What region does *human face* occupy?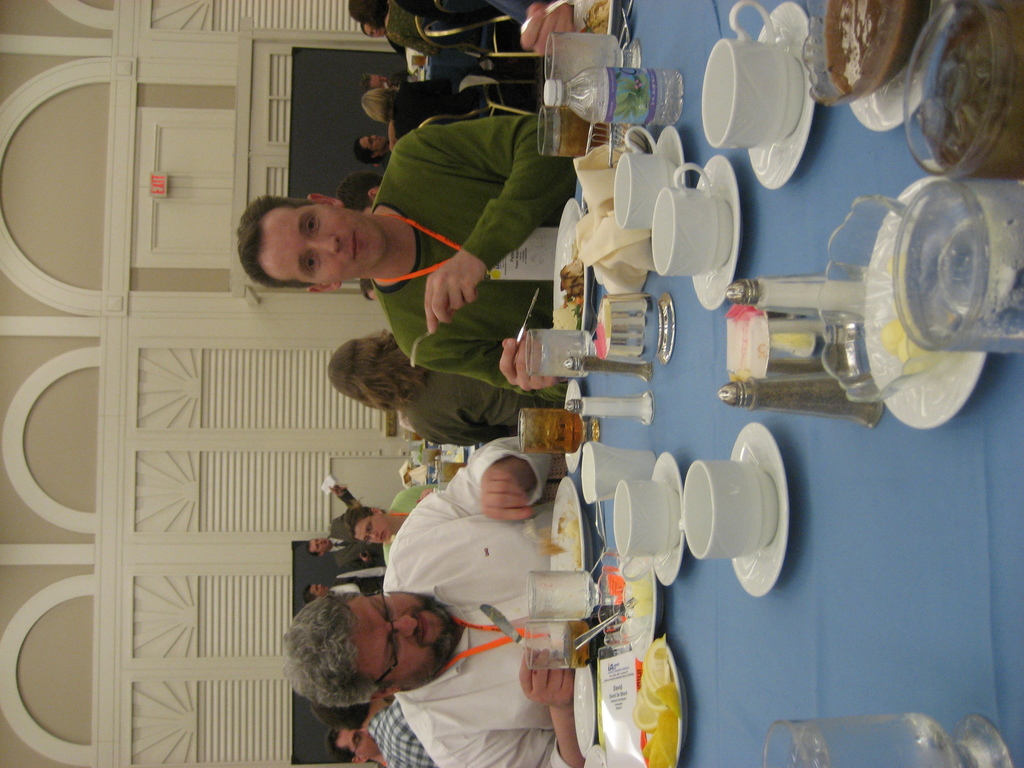
locate(354, 511, 387, 547).
